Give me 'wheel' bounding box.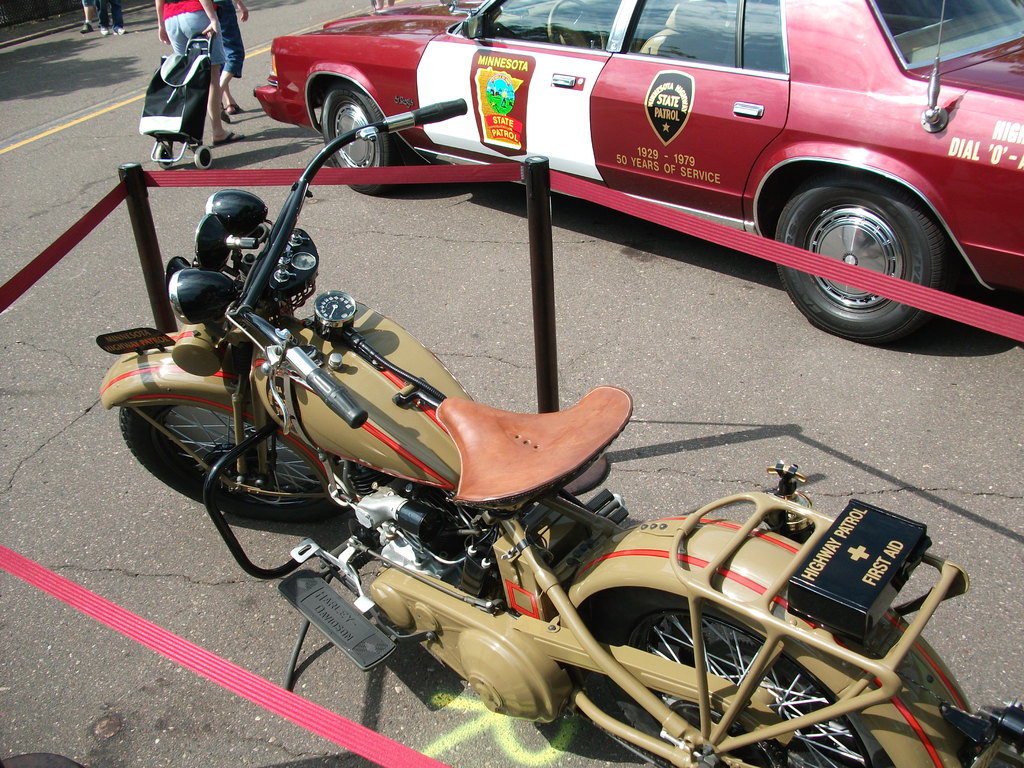
bbox=(323, 81, 399, 195).
